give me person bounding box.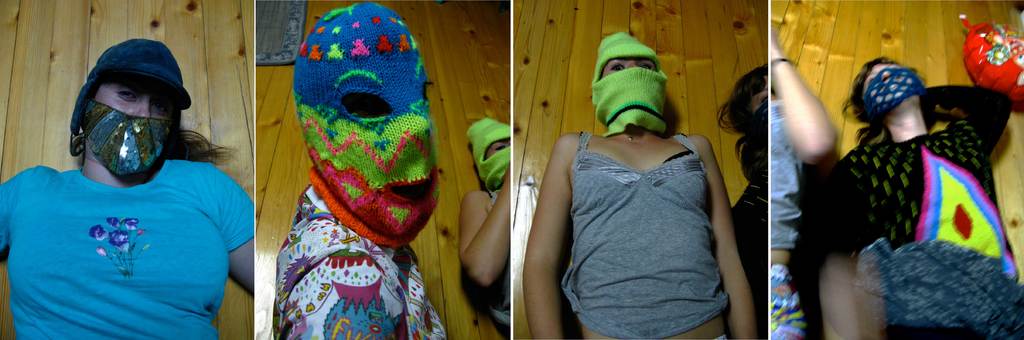
locate(521, 32, 753, 339).
